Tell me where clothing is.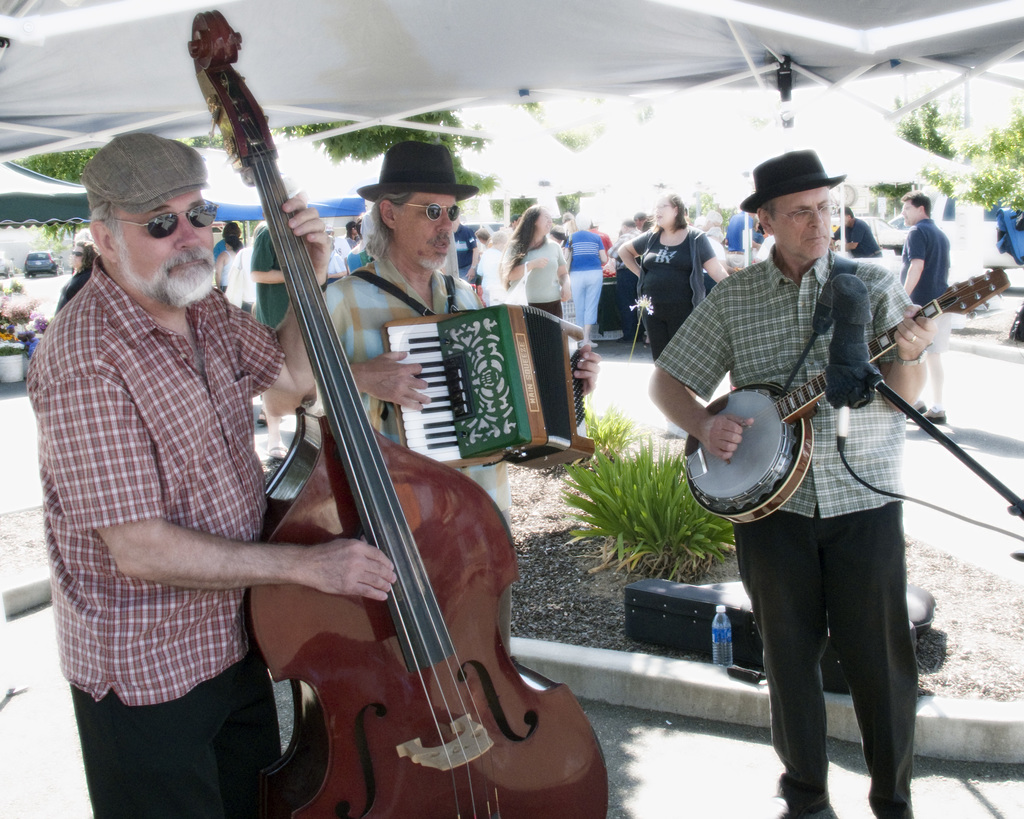
clothing is at x1=895 y1=213 x2=952 y2=413.
